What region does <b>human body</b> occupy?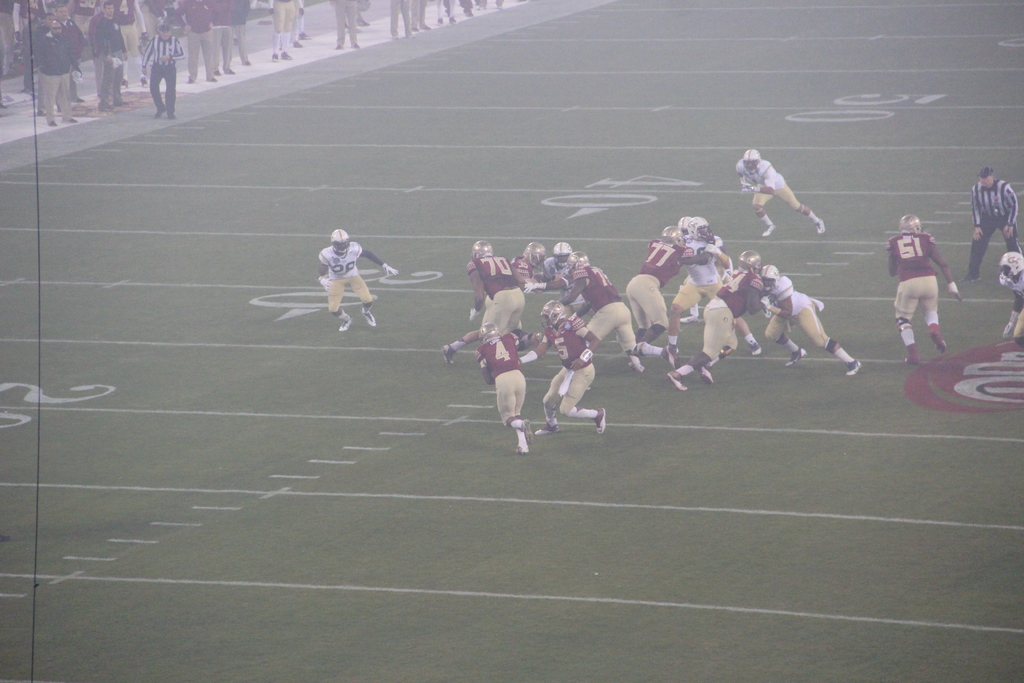
Rect(139, 26, 184, 114).
